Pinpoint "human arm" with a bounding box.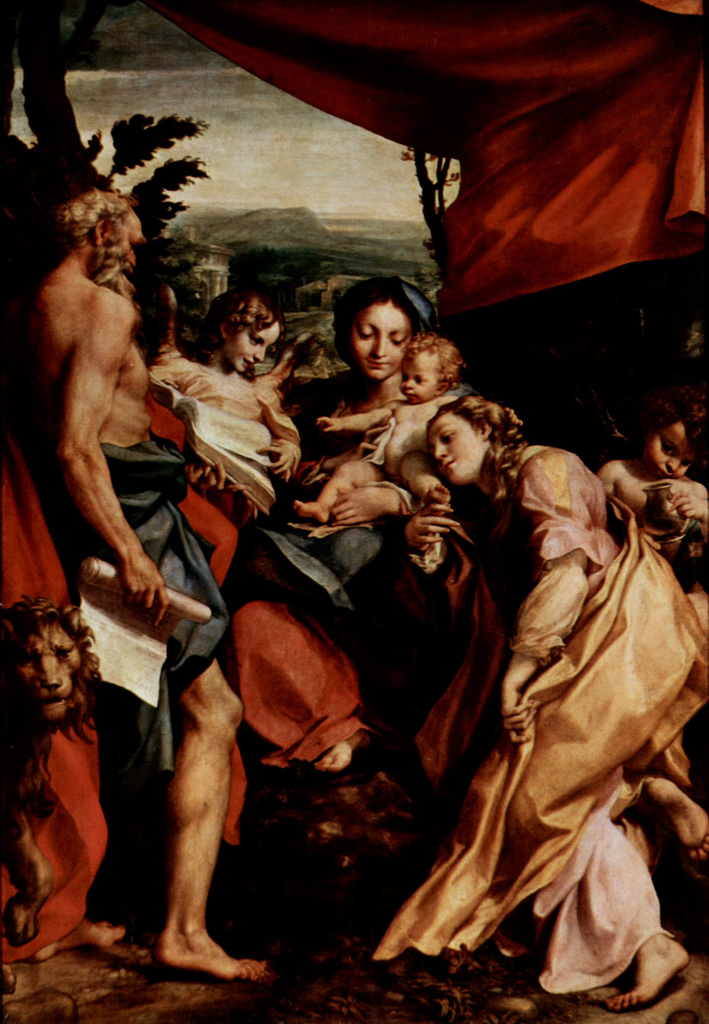
Rect(311, 400, 407, 436).
